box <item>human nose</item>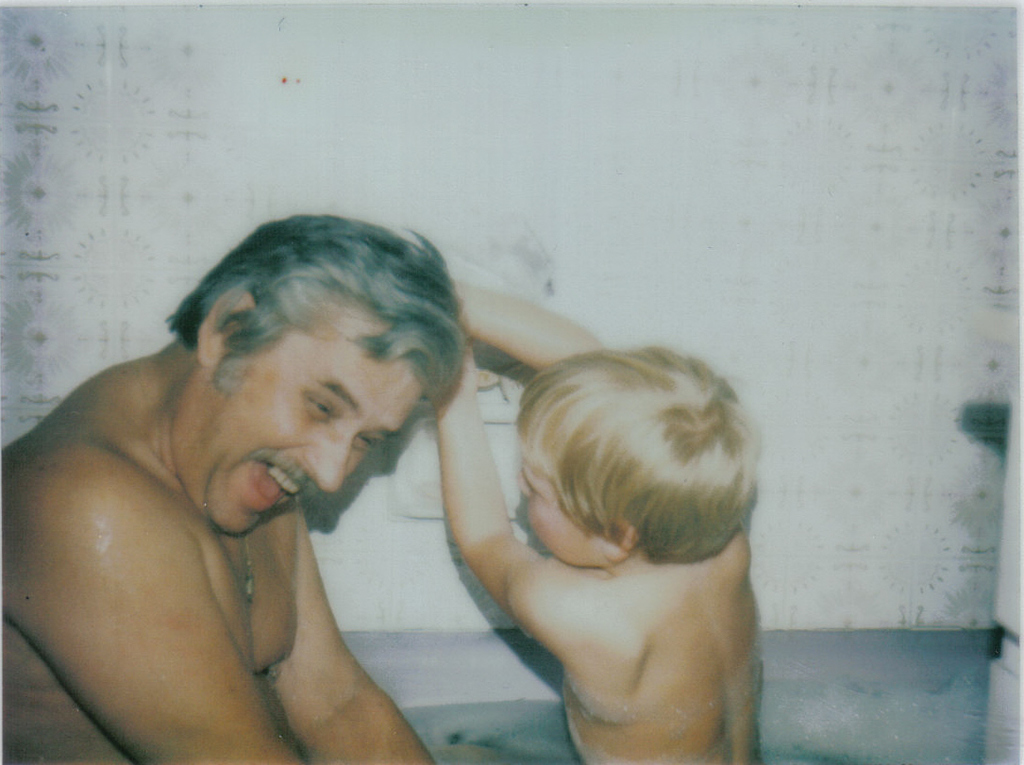
305,430,358,494
